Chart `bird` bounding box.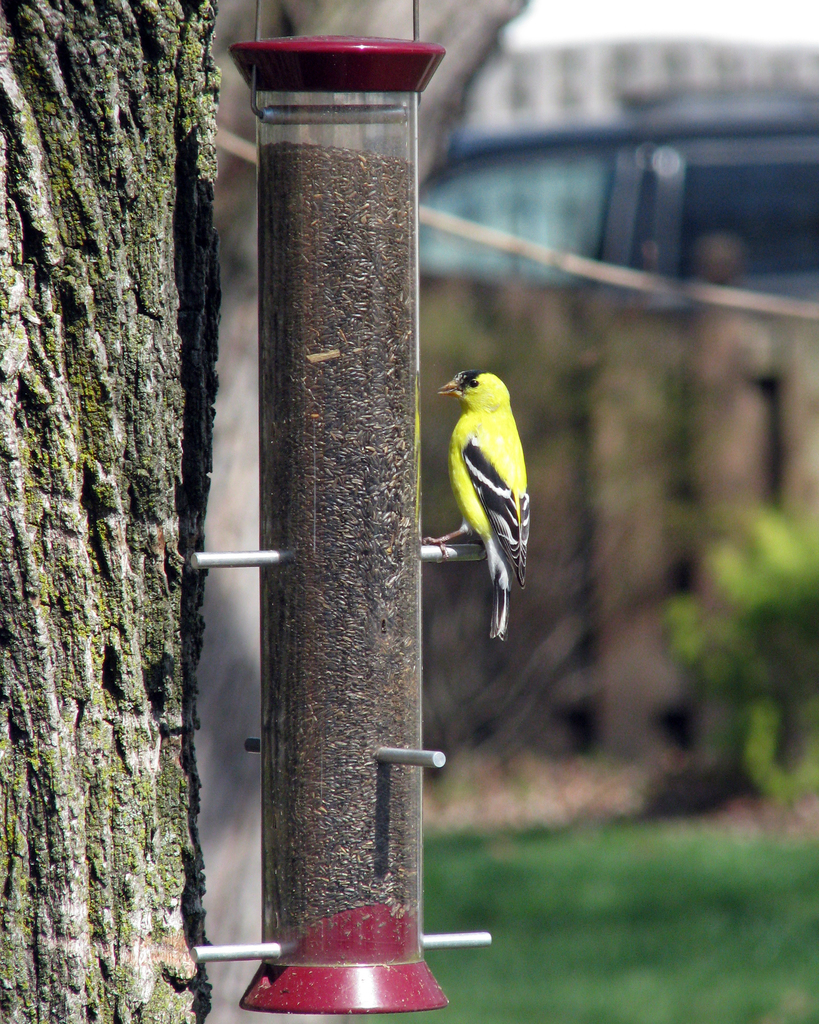
Charted: locate(431, 350, 548, 634).
